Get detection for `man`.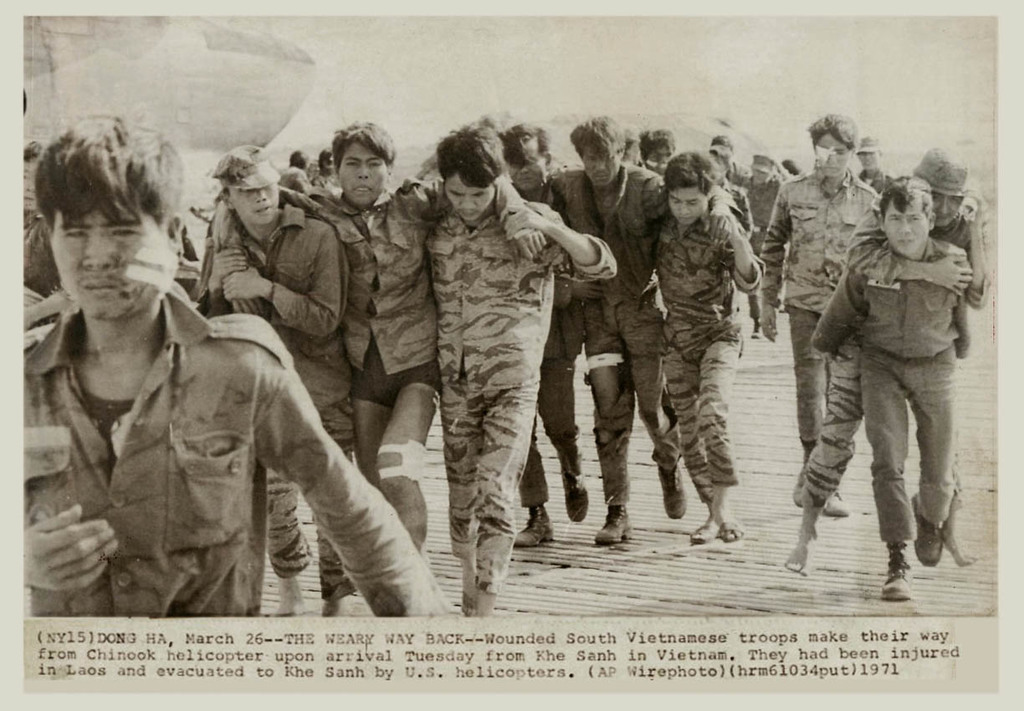
Detection: (23, 112, 455, 614).
